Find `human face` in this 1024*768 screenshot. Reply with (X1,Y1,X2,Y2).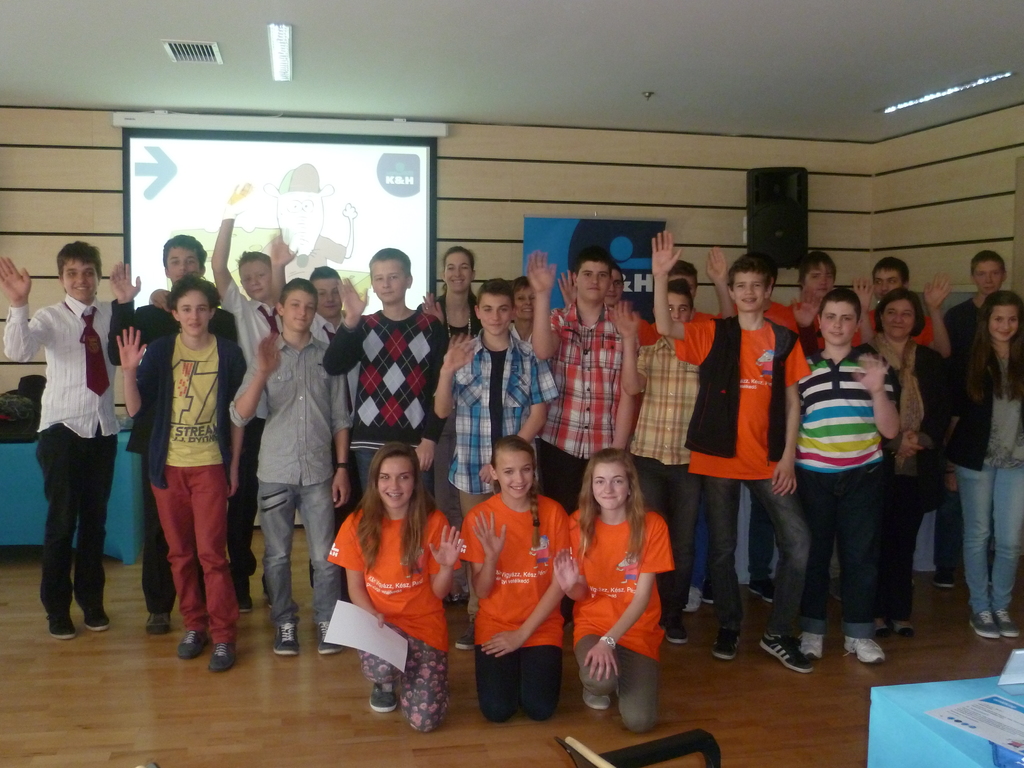
(483,294,511,335).
